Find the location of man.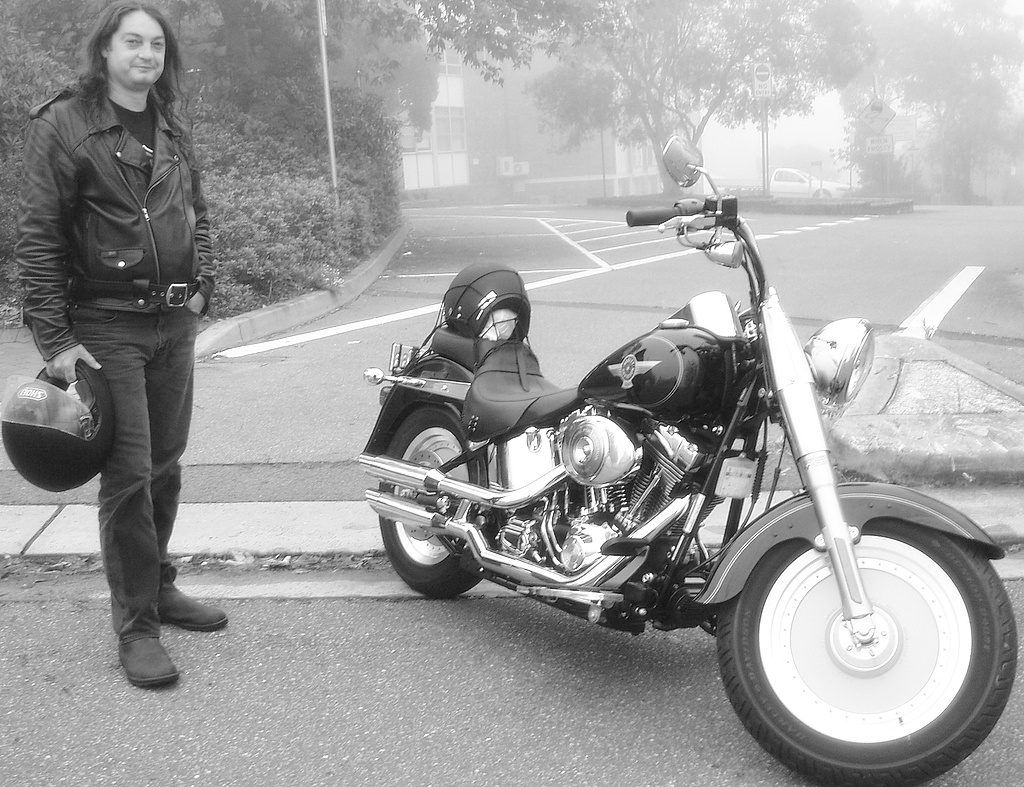
Location: region(28, 0, 228, 679).
